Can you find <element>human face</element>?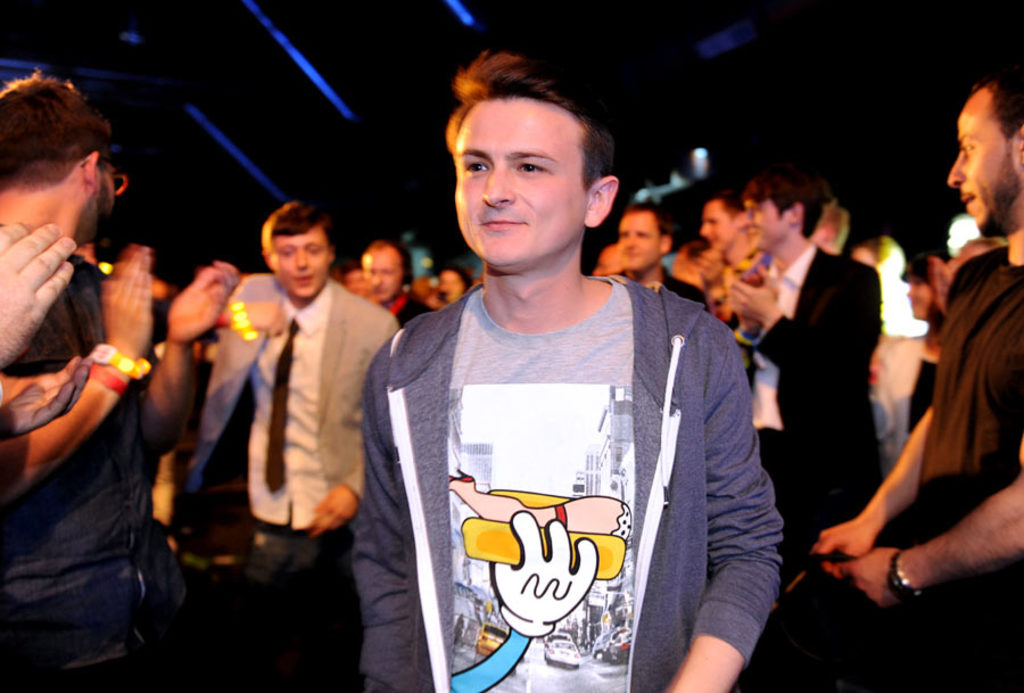
Yes, bounding box: <box>98,151,119,237</box>.
